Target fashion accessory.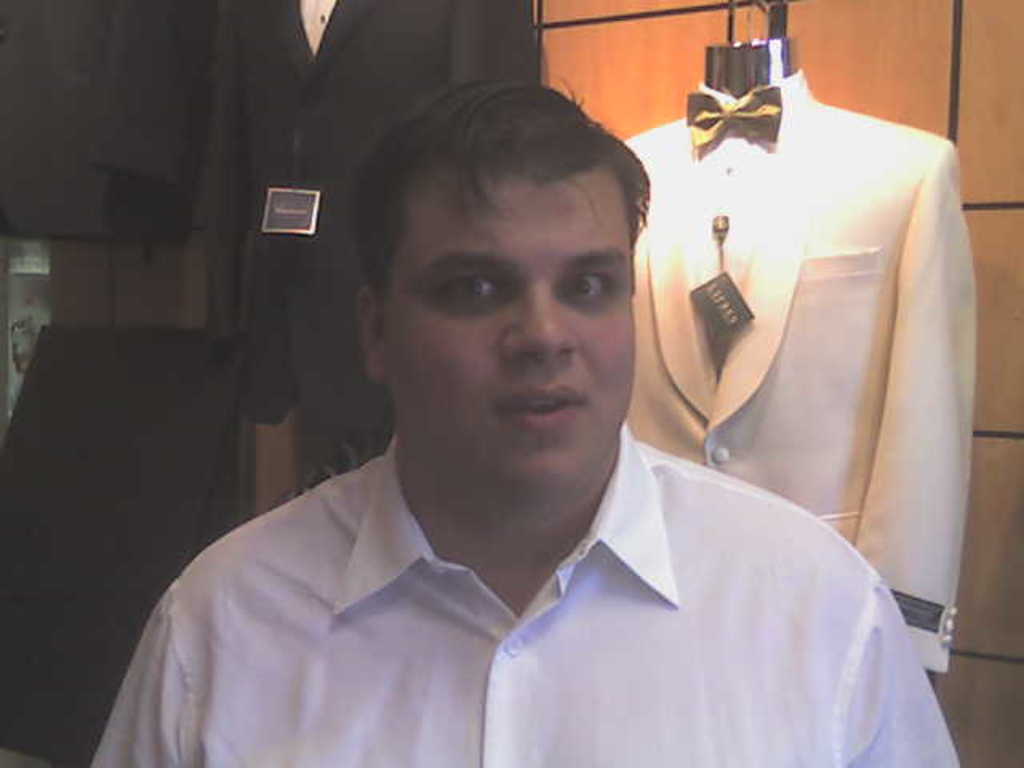
Target region: pyautogui.locateOnScreen(688, 83, 782, 155).
